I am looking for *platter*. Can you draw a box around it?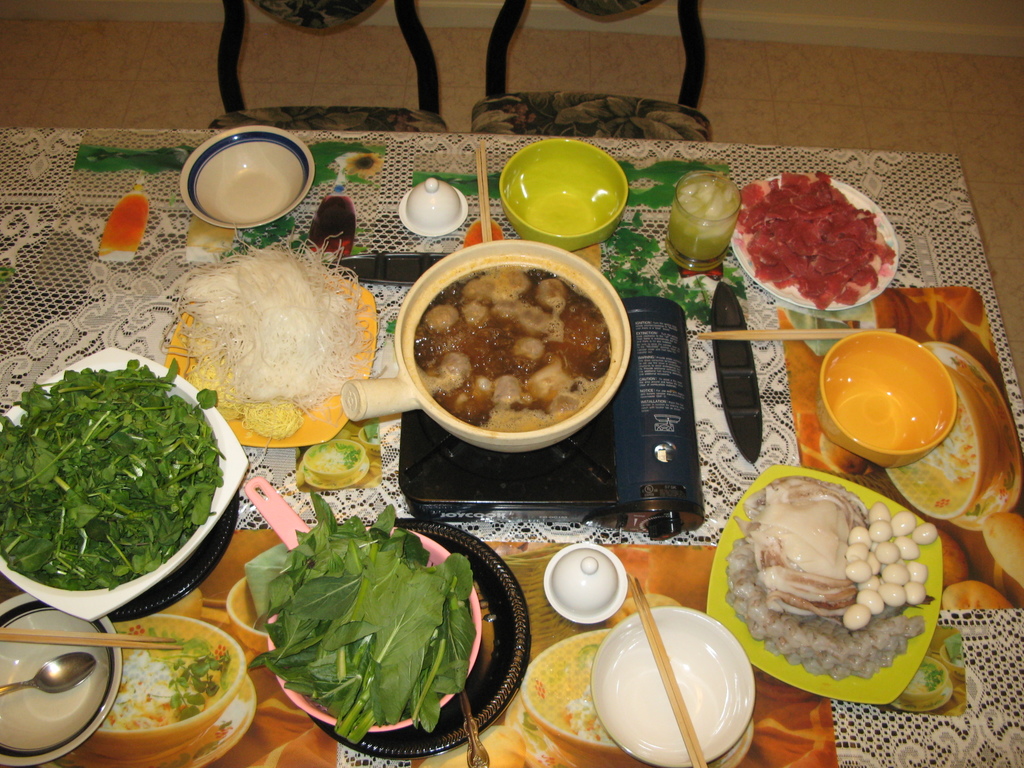
Sure, the bounding box is region(596, 601, 751, 767).
